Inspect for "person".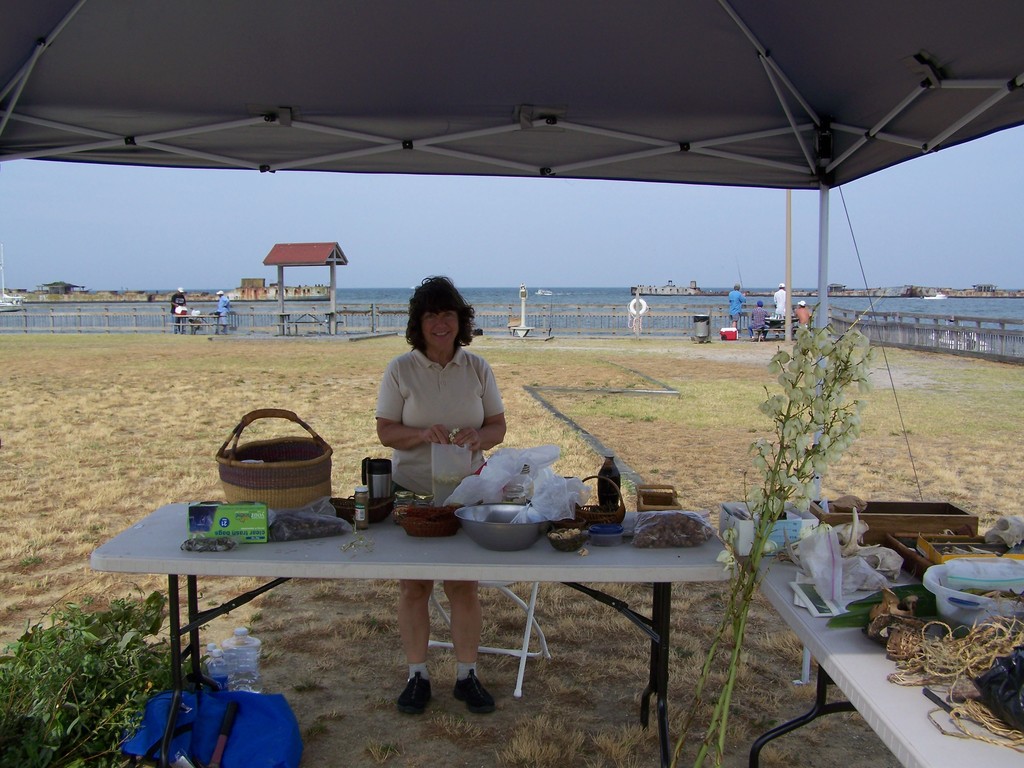
Inspection: [x1=794, y1=298, x2=816, y2=336].
